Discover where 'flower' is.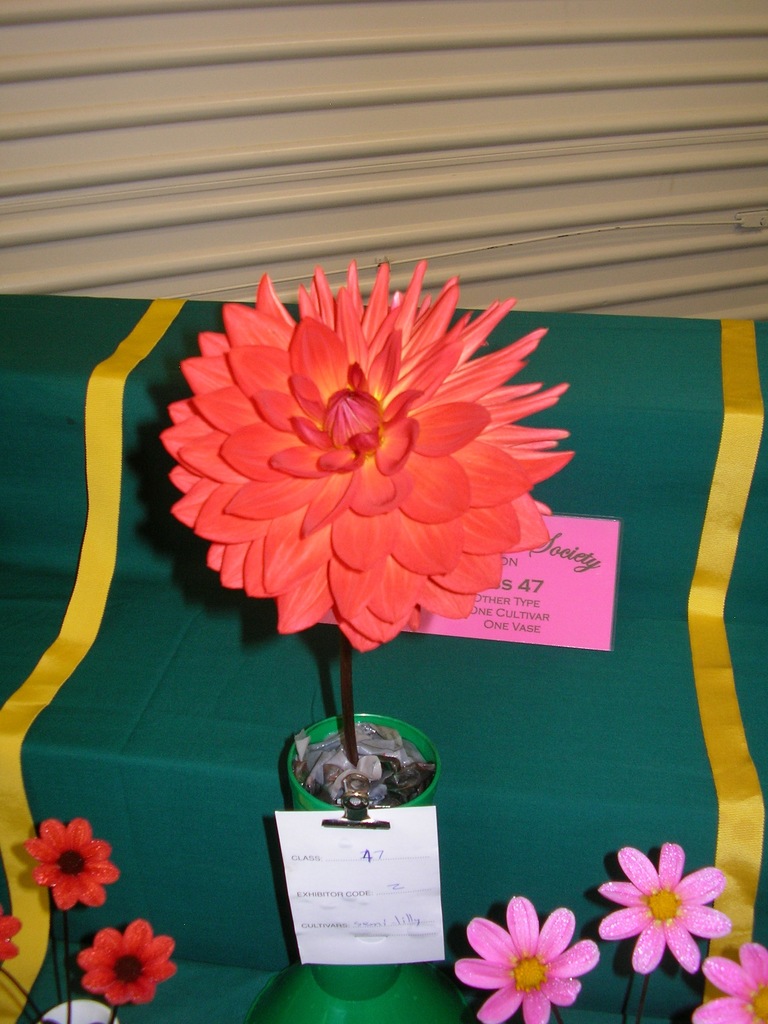
Discovered at (0, 909, 24, 970).
